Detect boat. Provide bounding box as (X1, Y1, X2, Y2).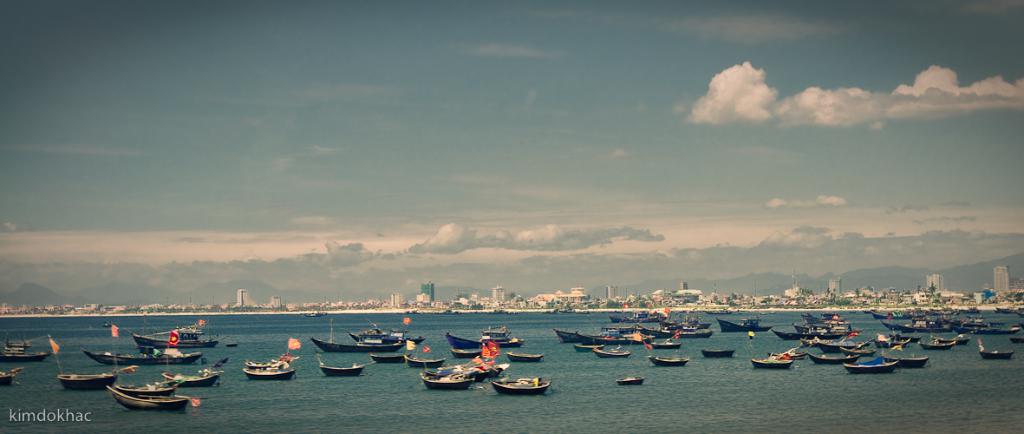
(49, 333, 119, 391).
